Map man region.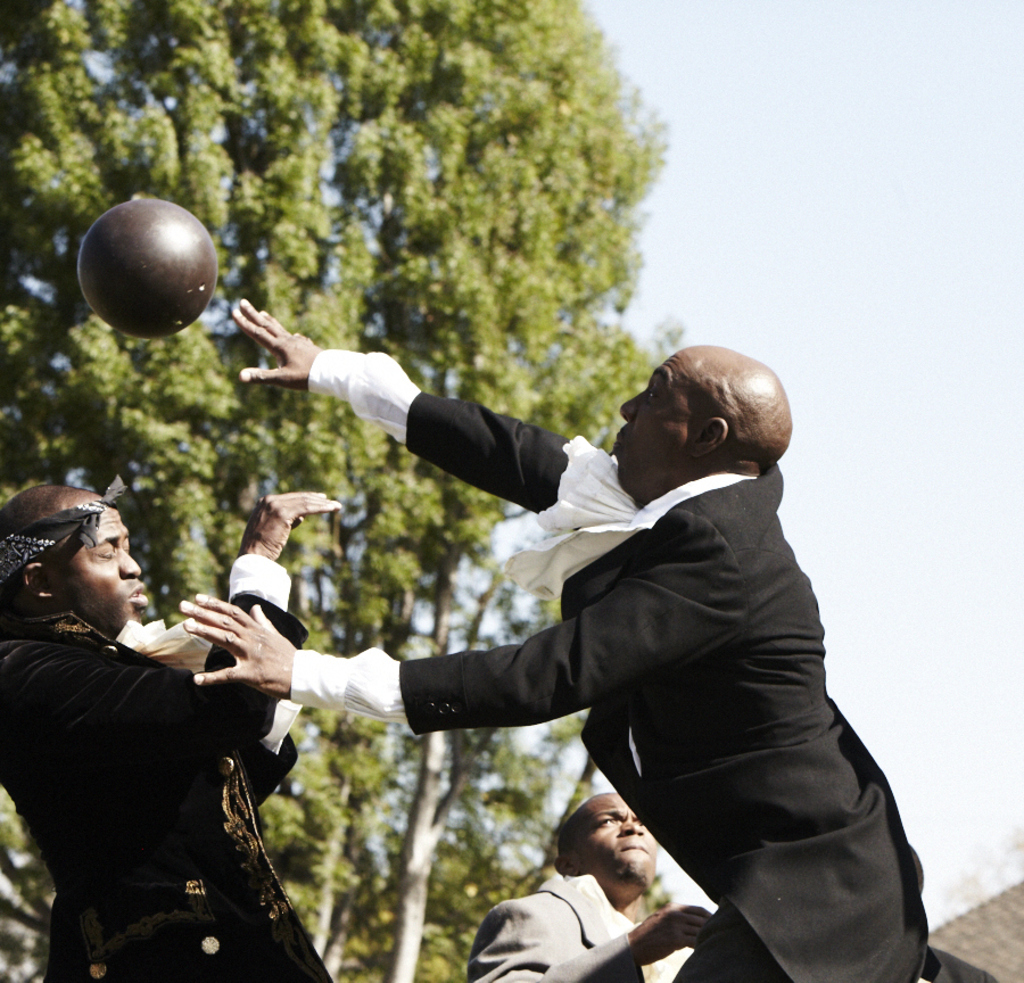
Mapped to bbox=(188, 291, 928, 982).
